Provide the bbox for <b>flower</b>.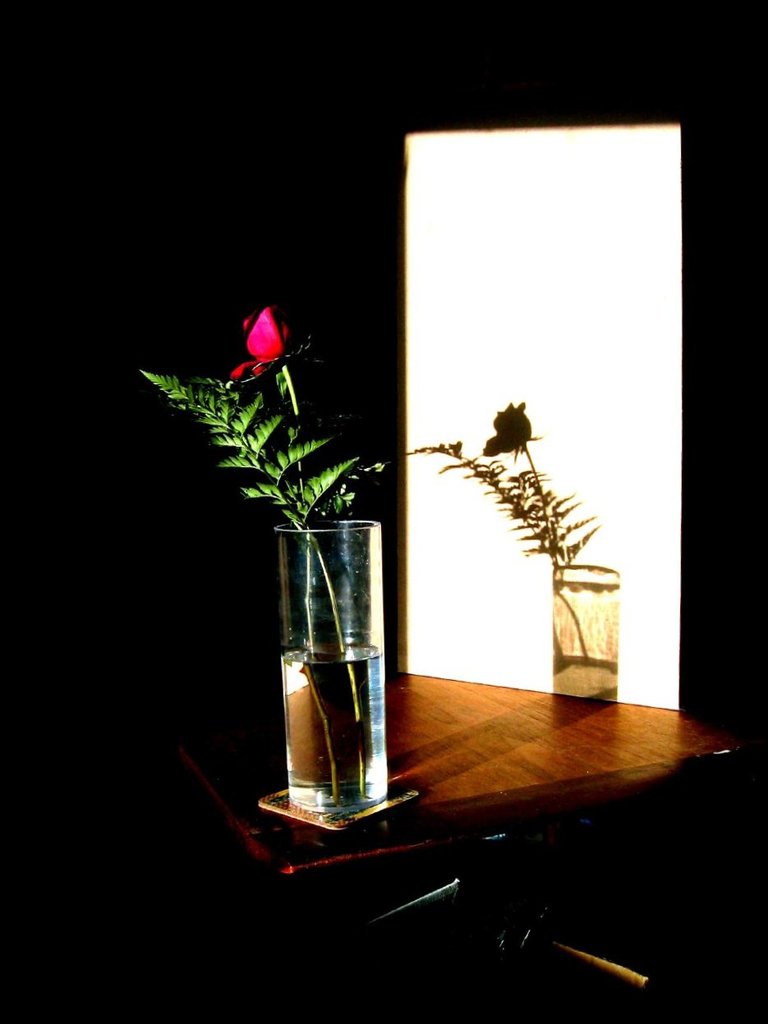
[x1=232, y1=306, x2=294, y2=373].
